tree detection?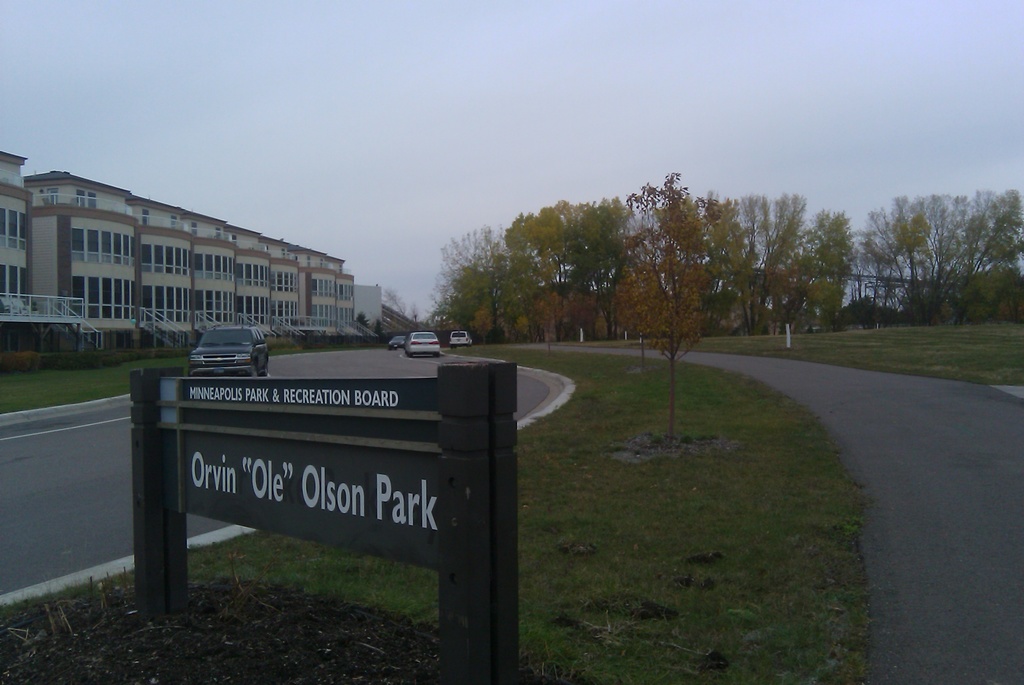
bbox=(620, 164, 741, 395)
